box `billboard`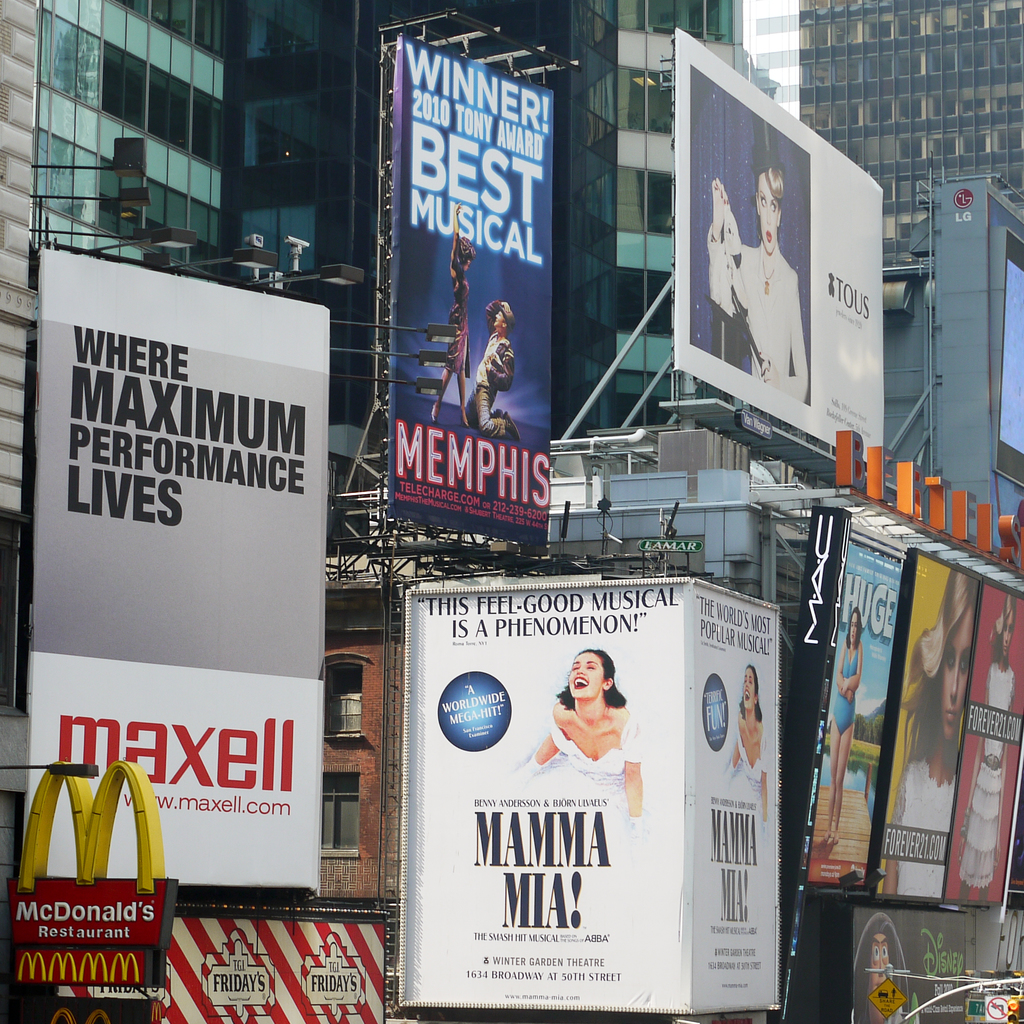
676 19 887 463
